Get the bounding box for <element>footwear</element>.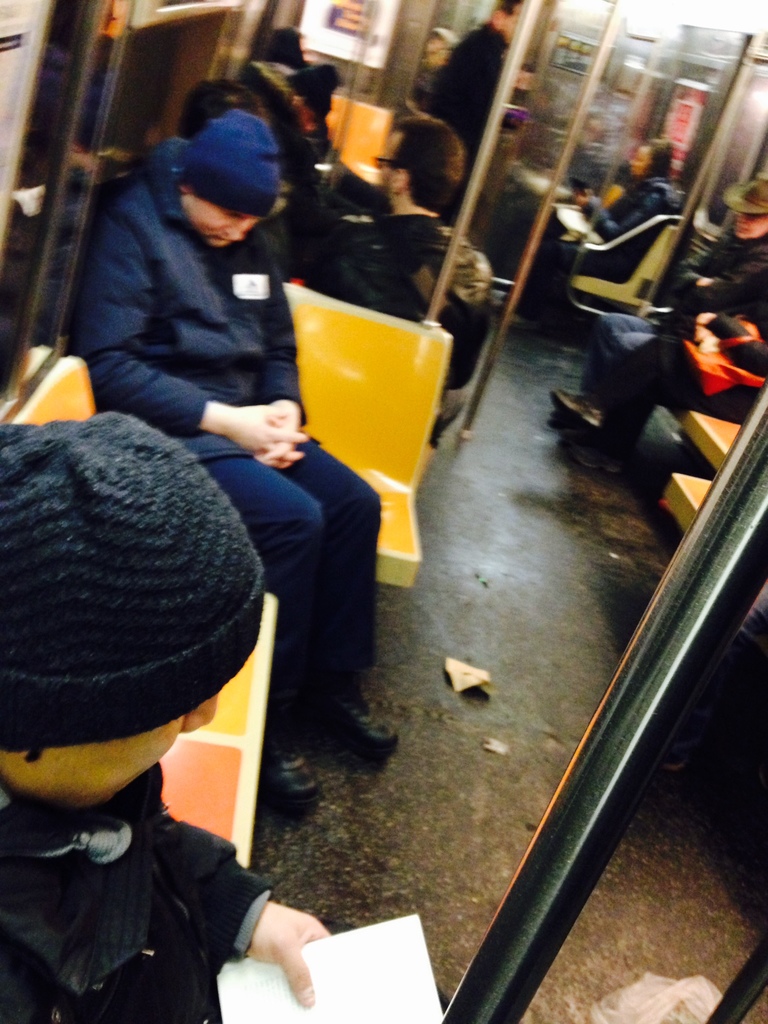
bbox=[548, 393, 604, 428].
